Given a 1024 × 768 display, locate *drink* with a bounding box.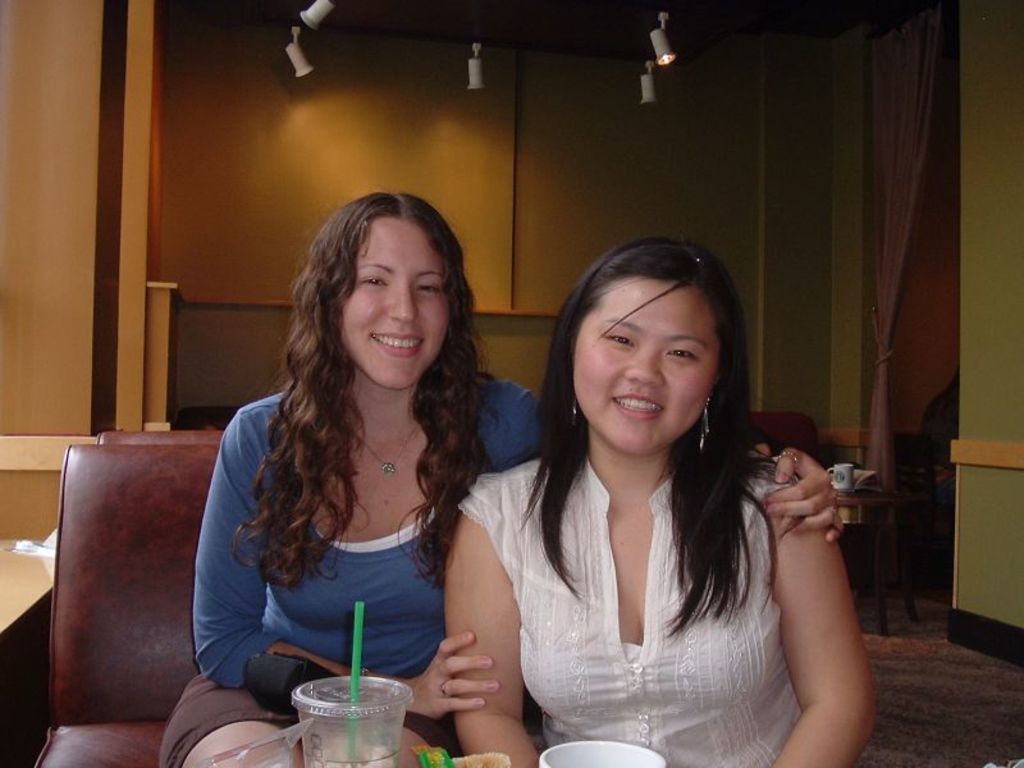
Located: 289/659/394/755.
